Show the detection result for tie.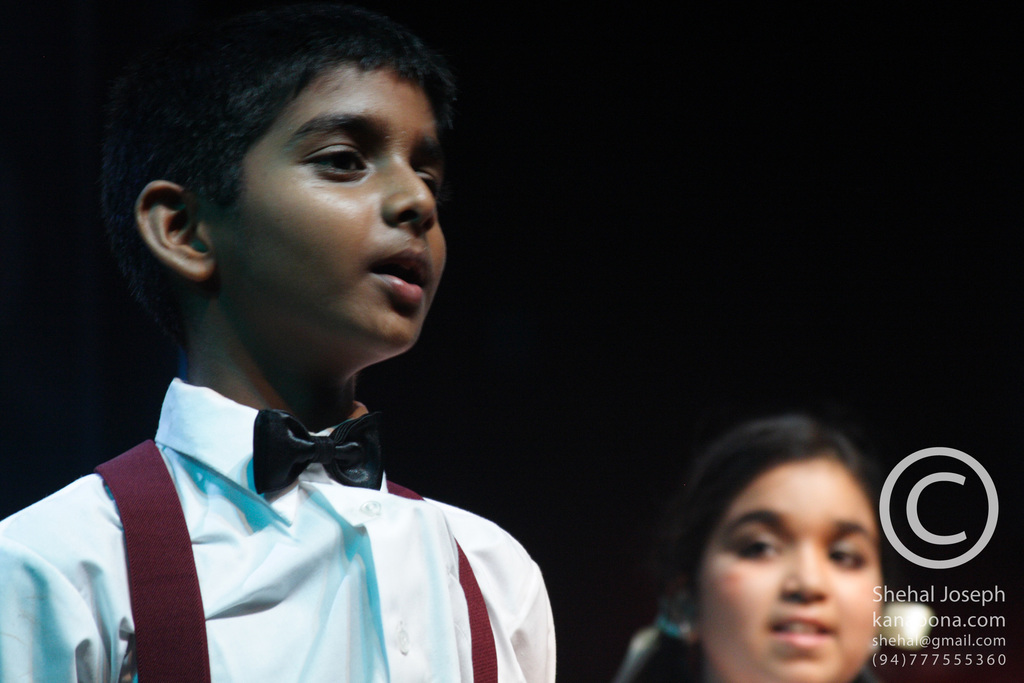
x1=255 y1=411 x2=382 y2=499.
